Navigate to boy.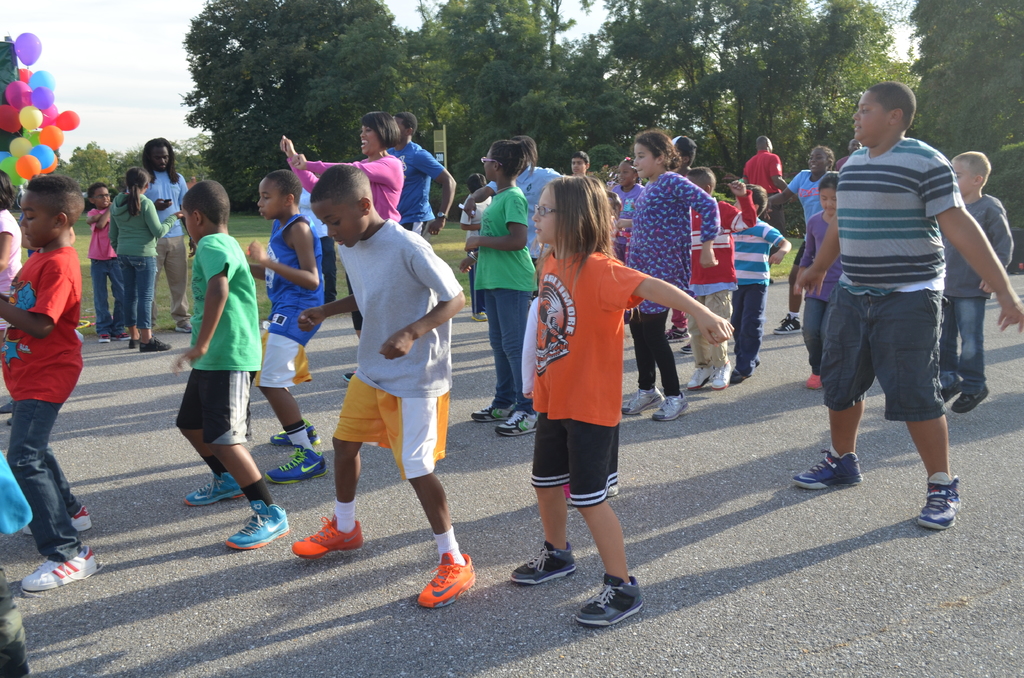
Navigation target: 88,186,117,337.
